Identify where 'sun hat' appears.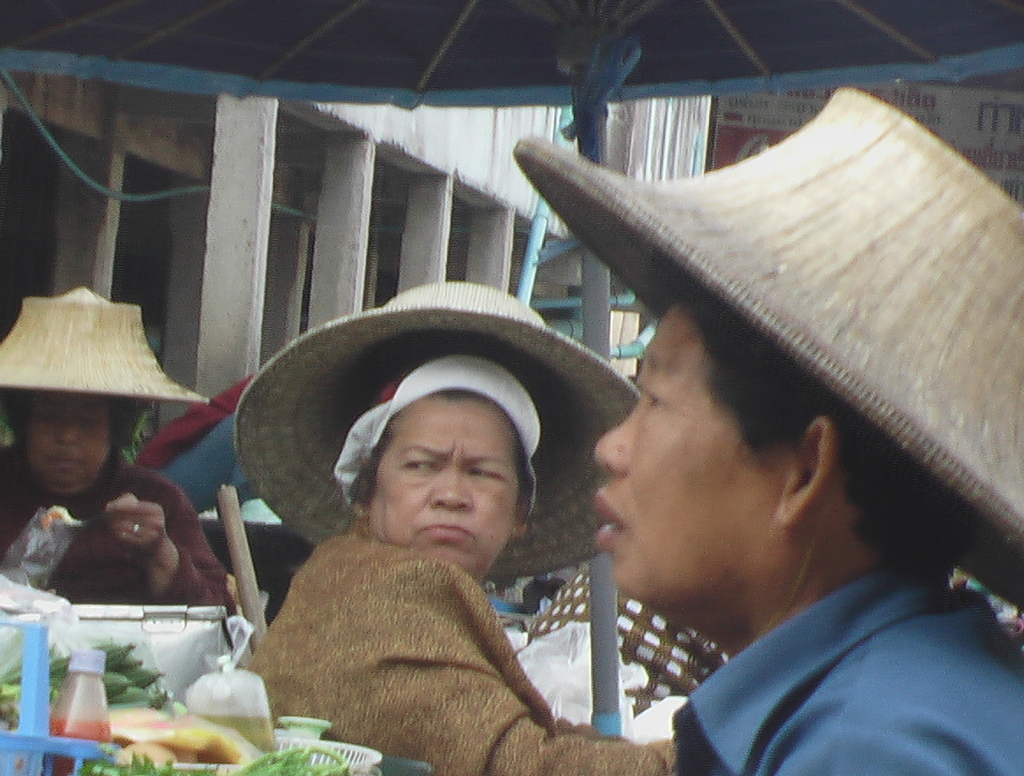
Appears at x1=0 y1=280 x2=217 y2=414.
